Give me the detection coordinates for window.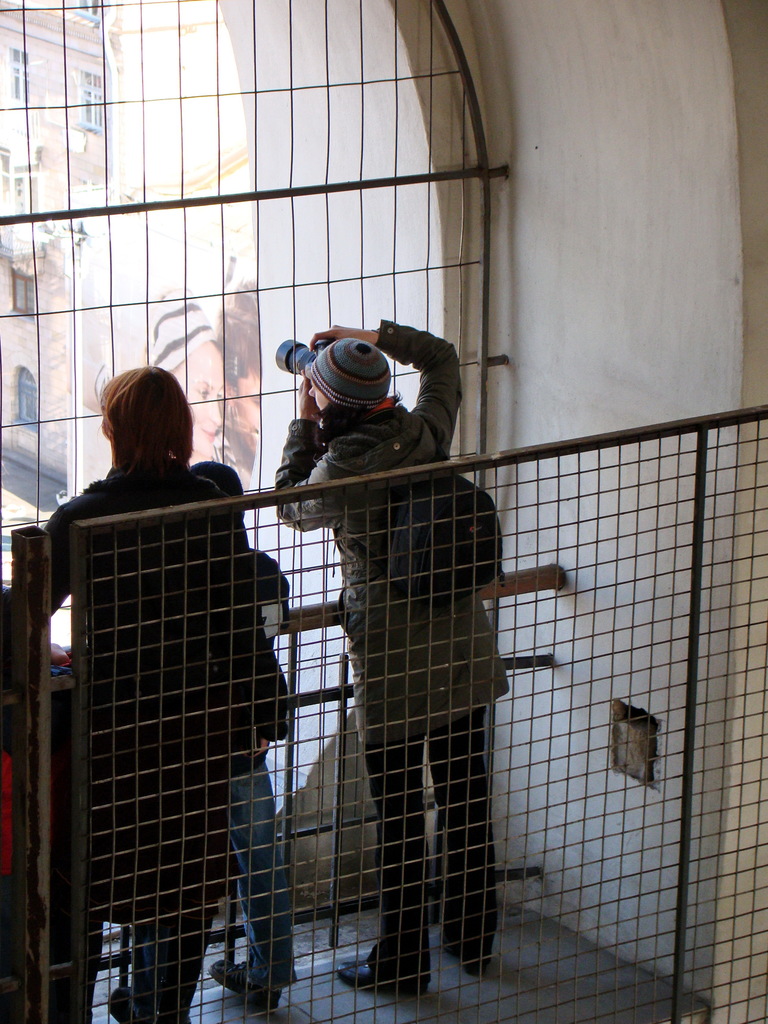
l=15, t=368, r=40, b=433.
